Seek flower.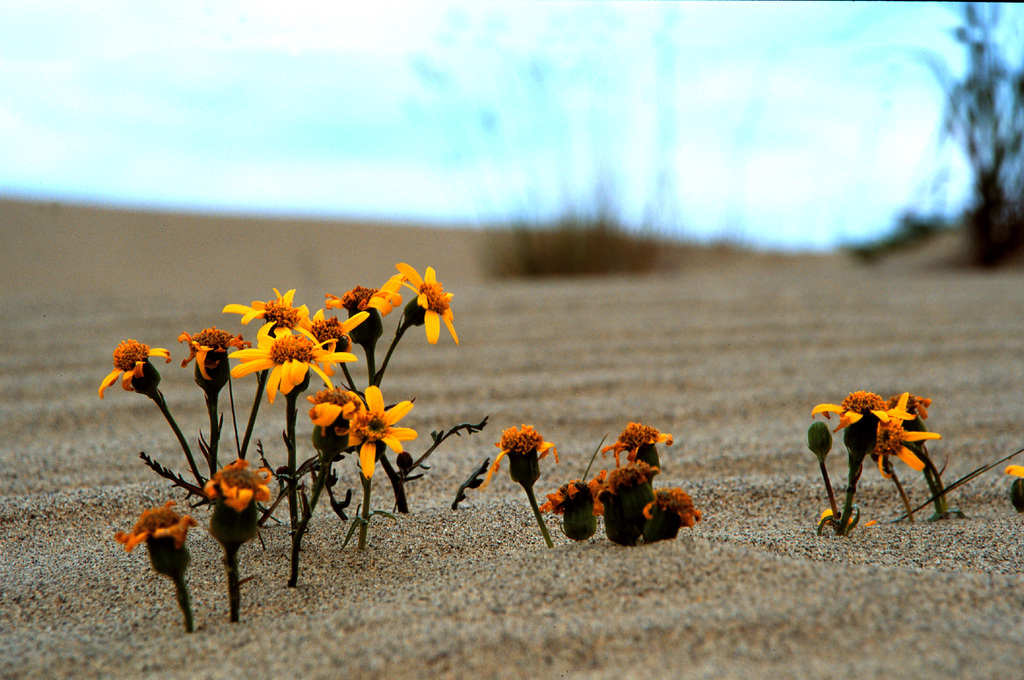
crop(394, 259, 460, 343).
